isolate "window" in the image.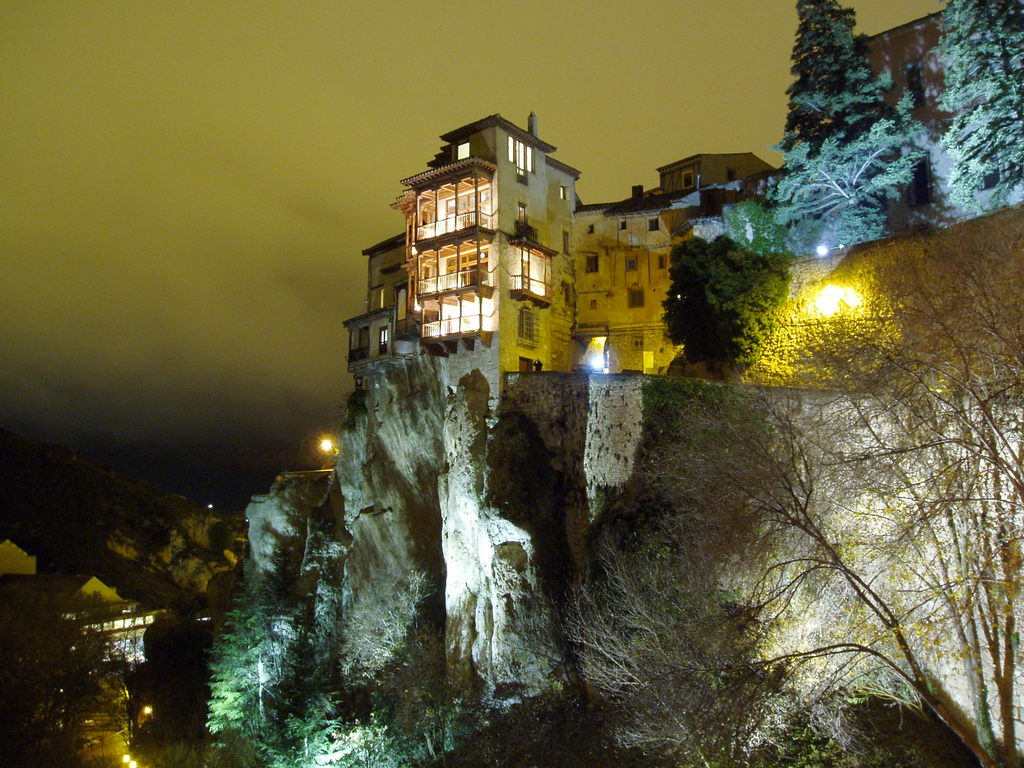
Isolated region: select_region(583, 255, 599, 275).
